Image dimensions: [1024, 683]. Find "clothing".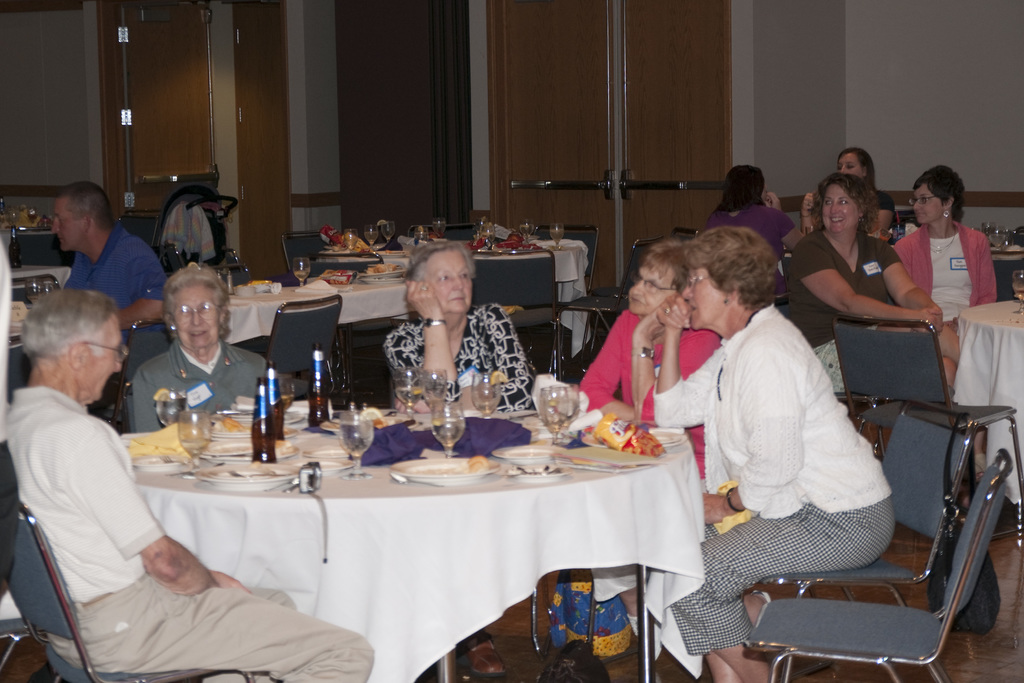
l=885, t=218, r=989, b=375.
